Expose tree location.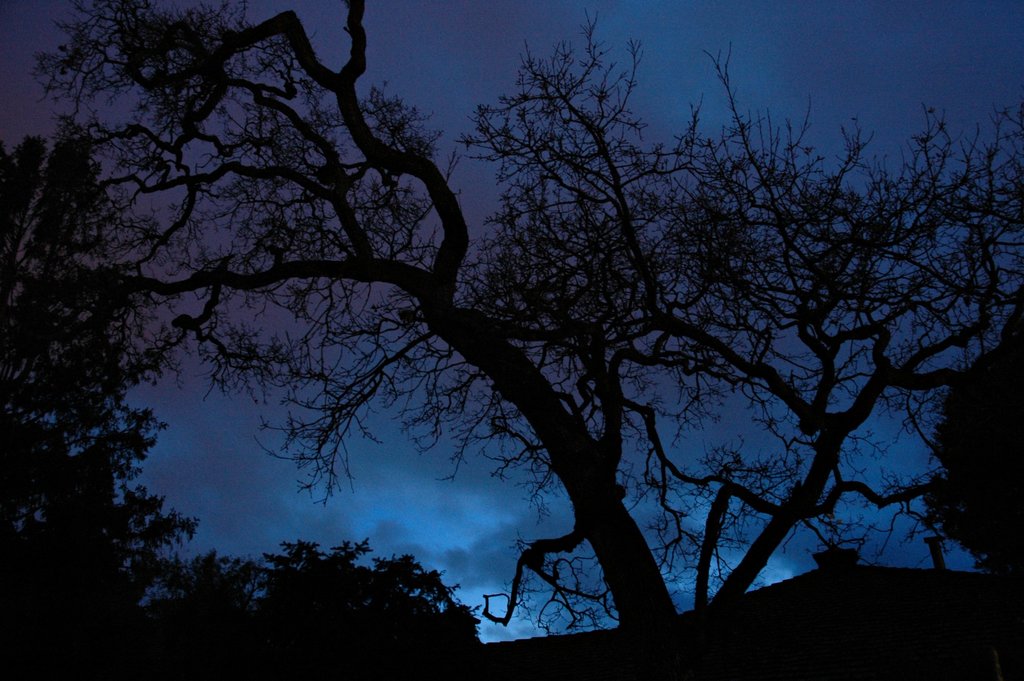
Exposed at pyautogui.locateOnScreen(0, 78, 219, 651).
